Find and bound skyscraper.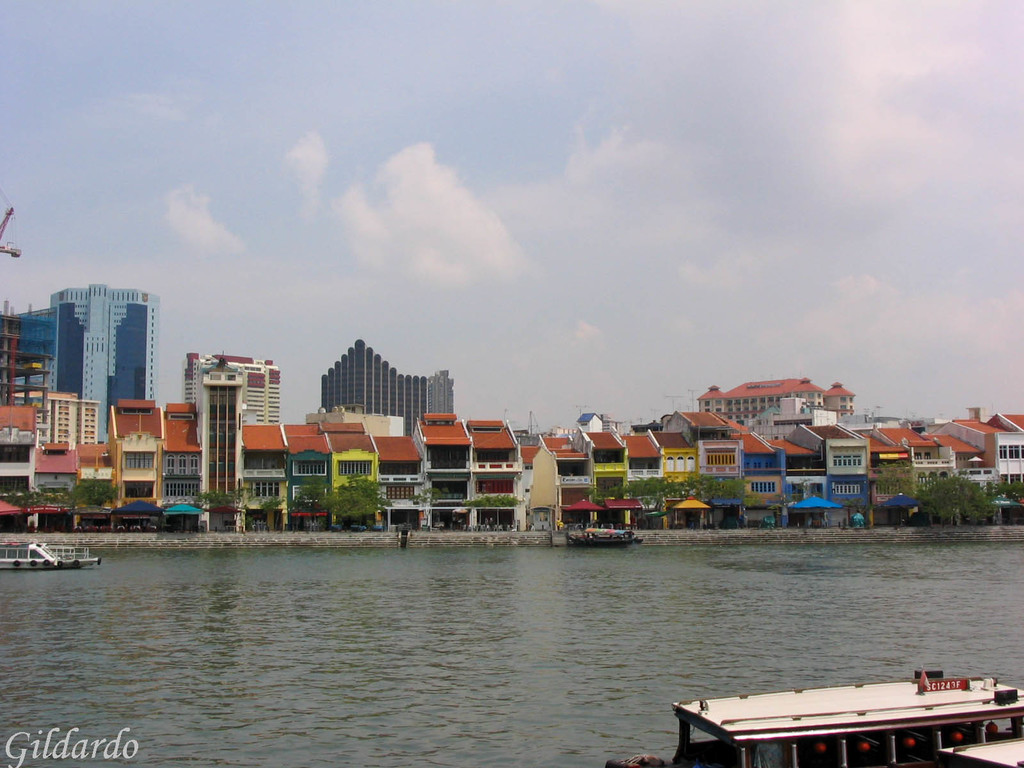
Bound: x1=52 y1=276 x2=155 y2=427.
